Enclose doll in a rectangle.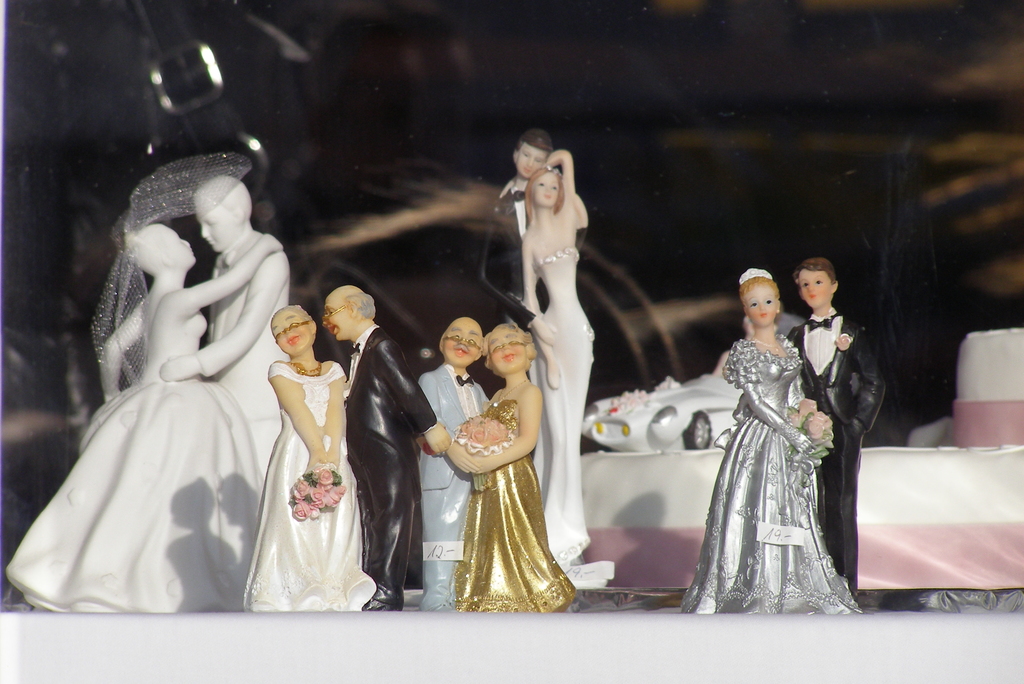
791/258/888/596.
